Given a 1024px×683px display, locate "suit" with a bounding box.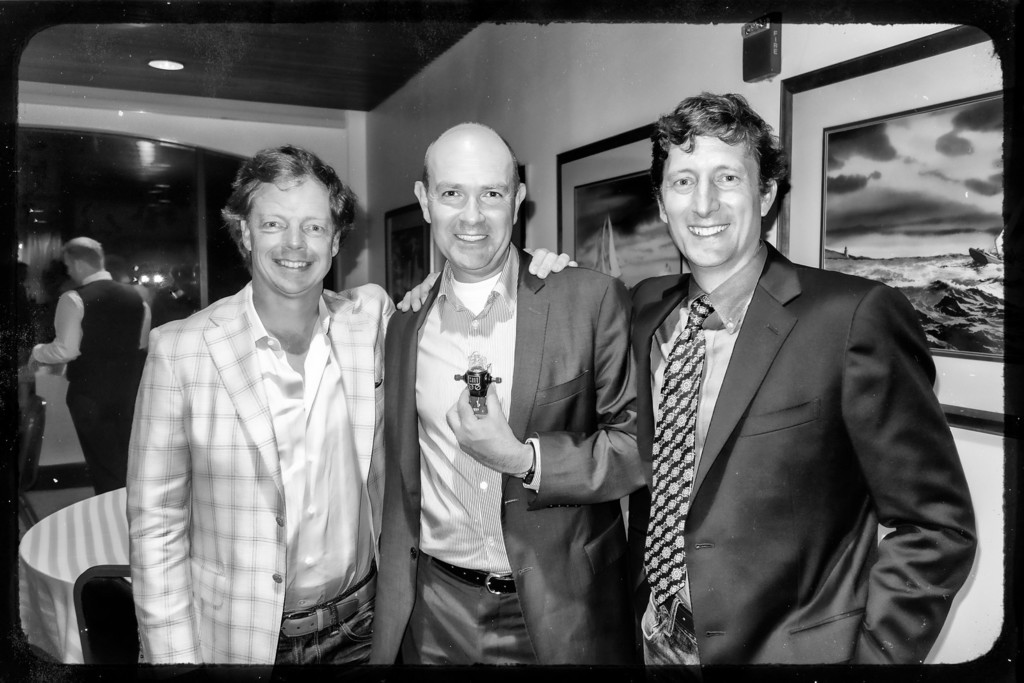
Located: <region>612, 128, 970, 682</region>.
